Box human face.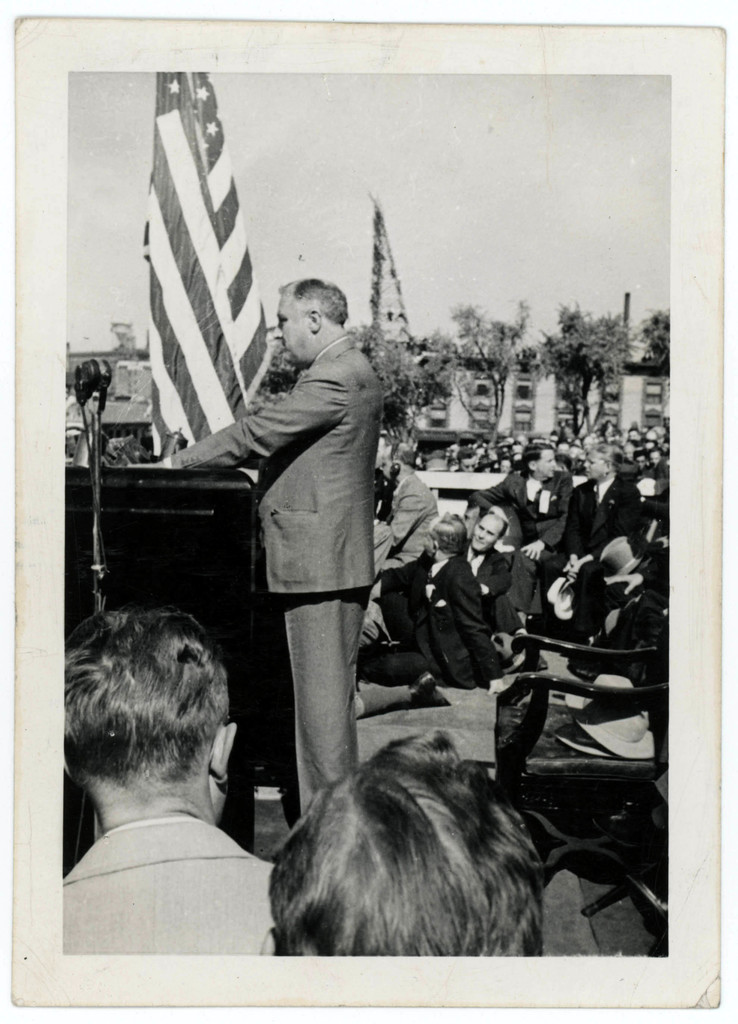
crop(585, 451, 598, 479).
